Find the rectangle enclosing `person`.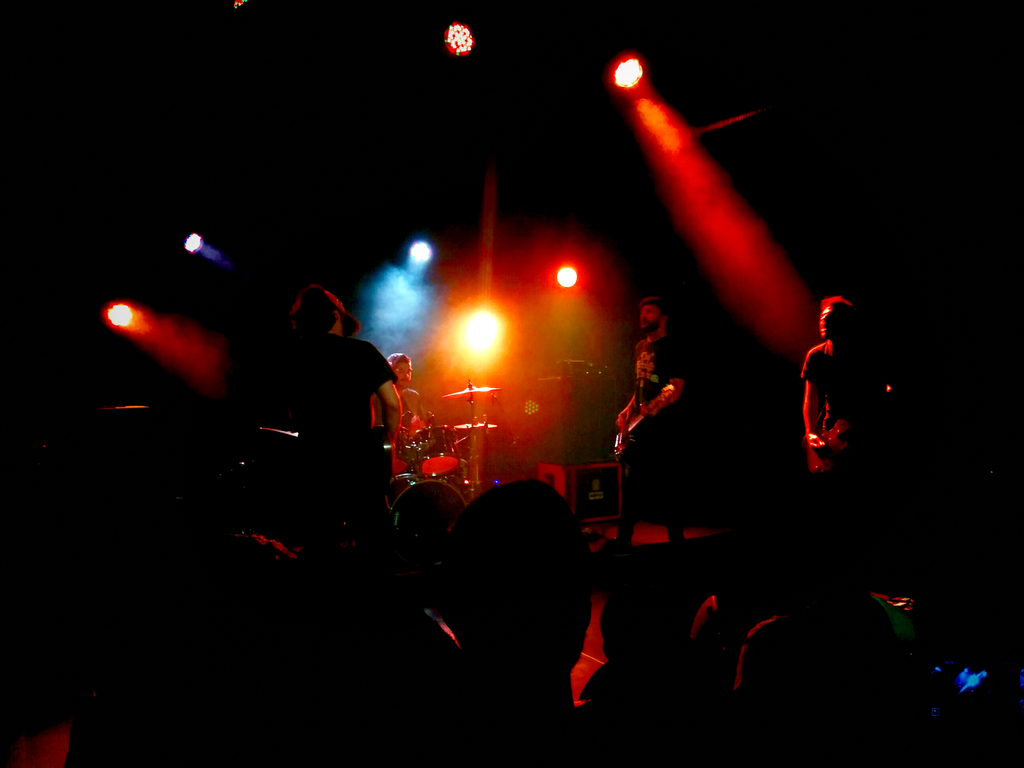
BBox(387, 351, 420, 435).
